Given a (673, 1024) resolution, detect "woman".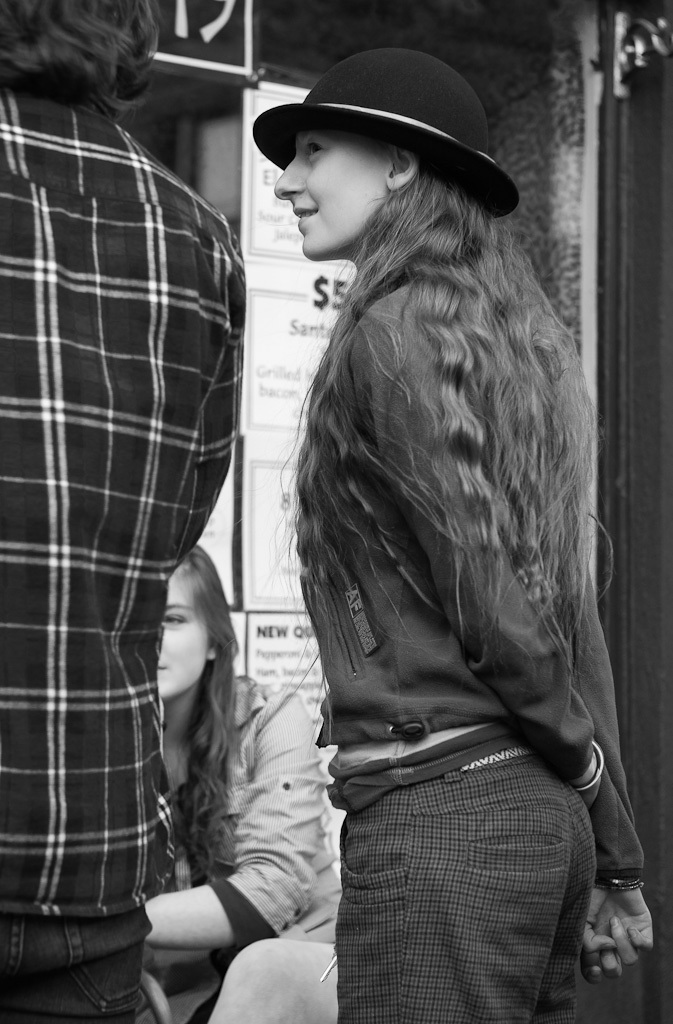
90 516 339 992.
